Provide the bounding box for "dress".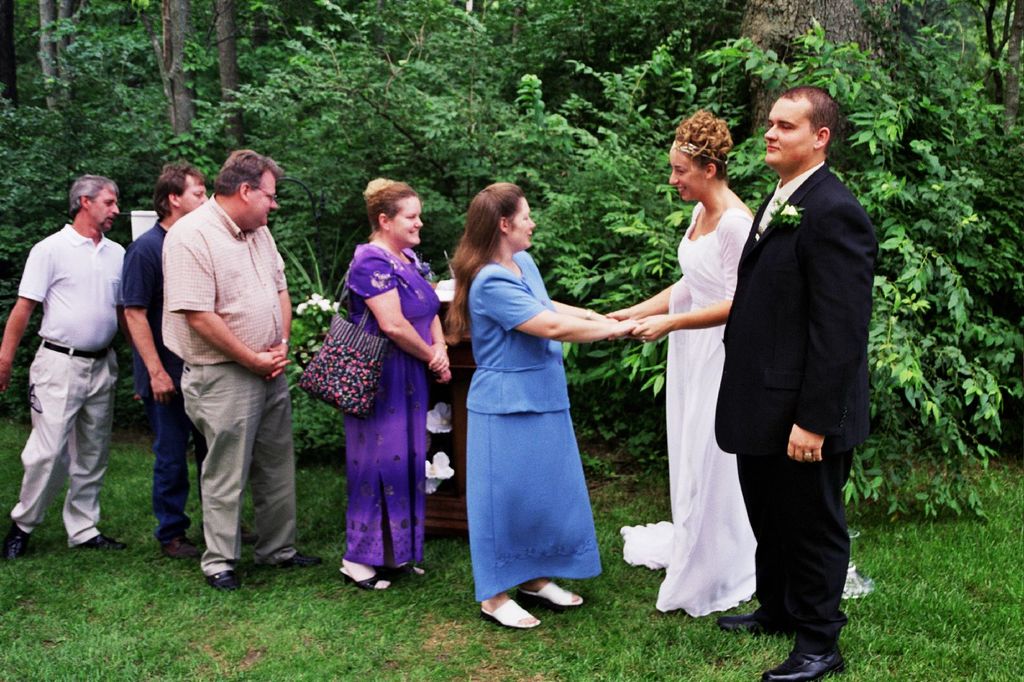
pyautogui.locateOnScreen(465, 251, 599, 601).
